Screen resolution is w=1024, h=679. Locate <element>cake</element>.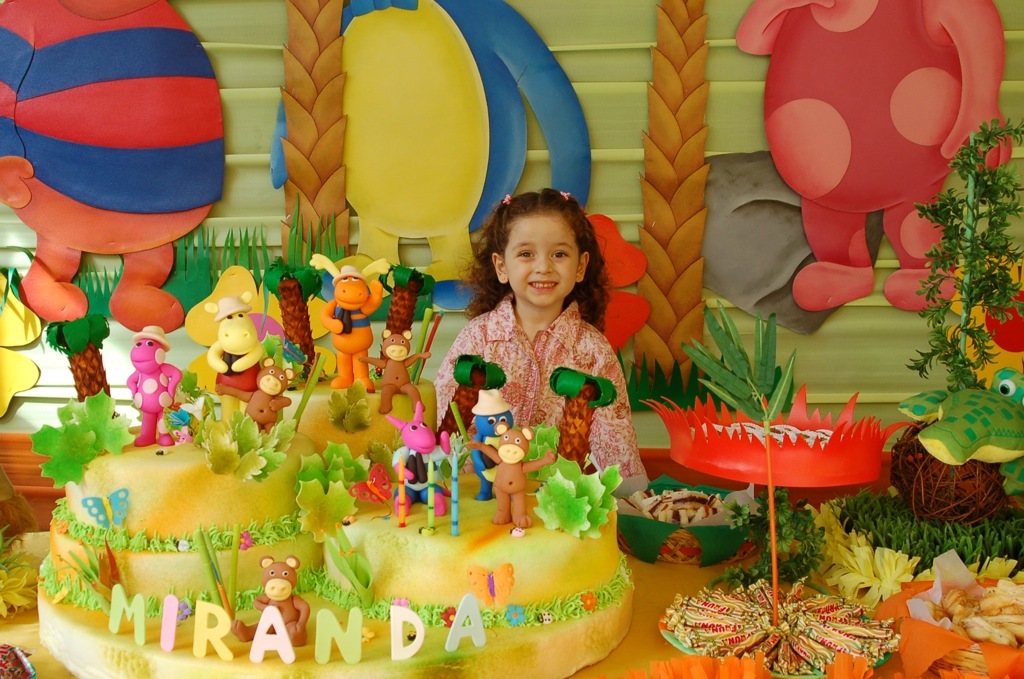
box(35, 254, 634, 678).
